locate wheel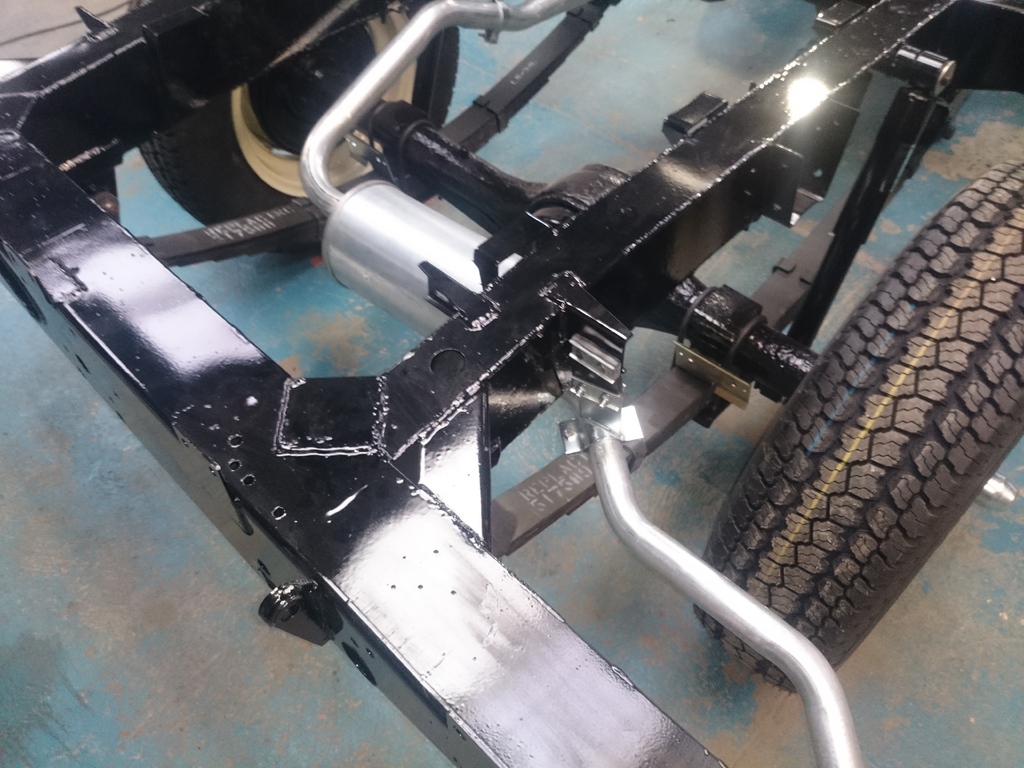
l=138, t=0, r=461, b=263
